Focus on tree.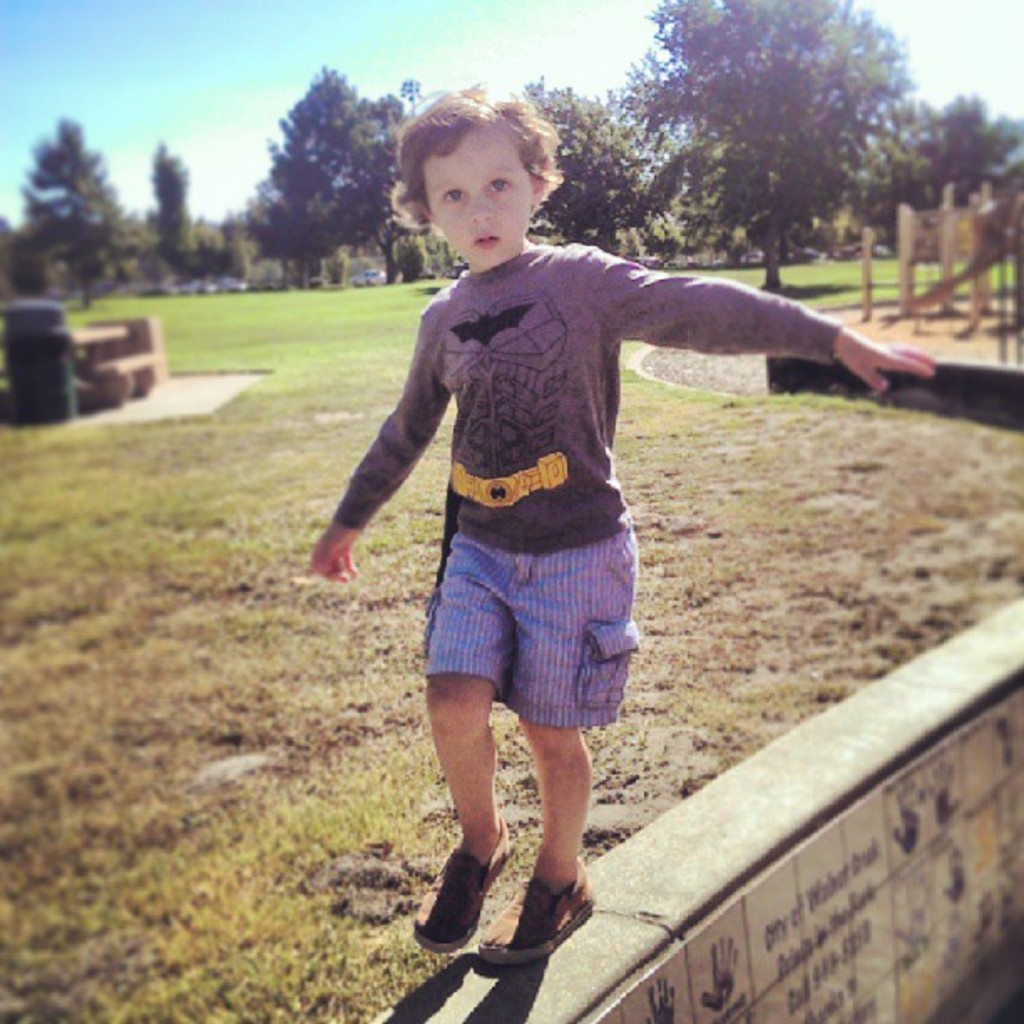
Focused at 612:0:888:323.
